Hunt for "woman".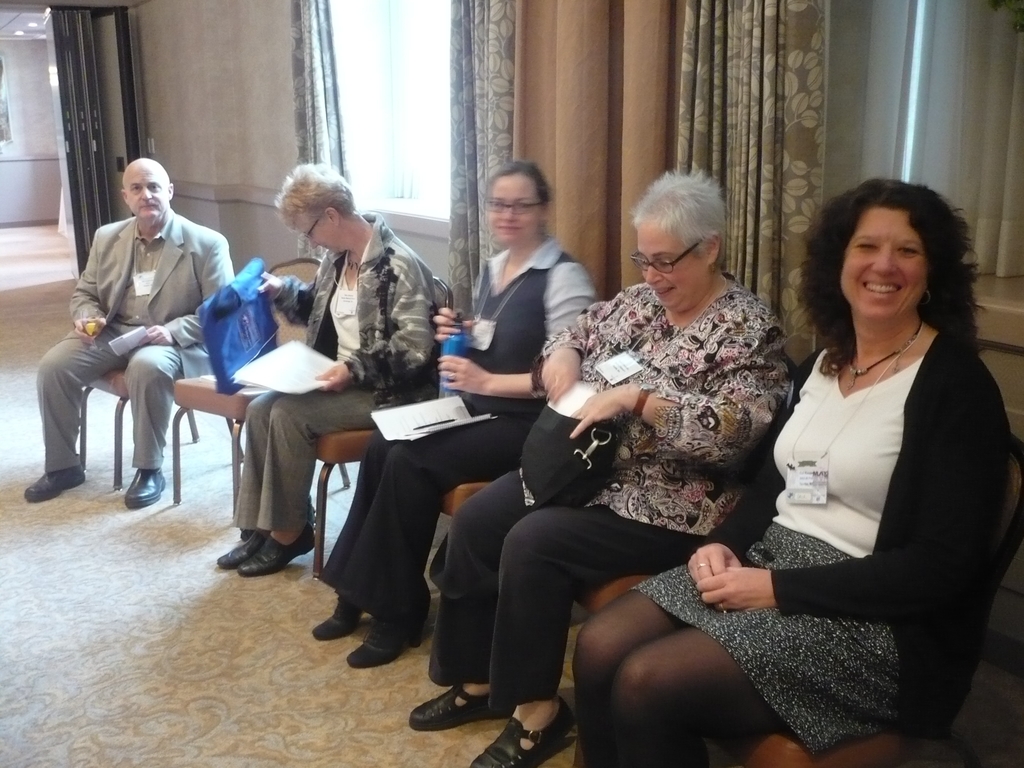
Hunted down at bbox=(407, 161, 796, 767).
